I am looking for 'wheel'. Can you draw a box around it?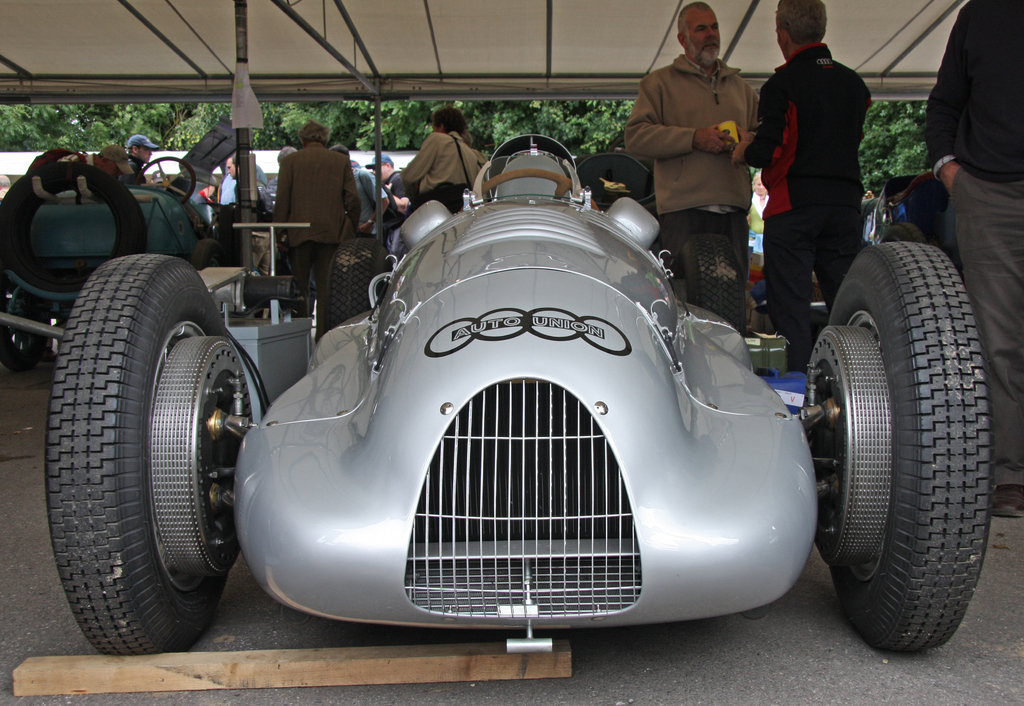
Sure, the bounding box is Rect(678, 235, 742, 336).
